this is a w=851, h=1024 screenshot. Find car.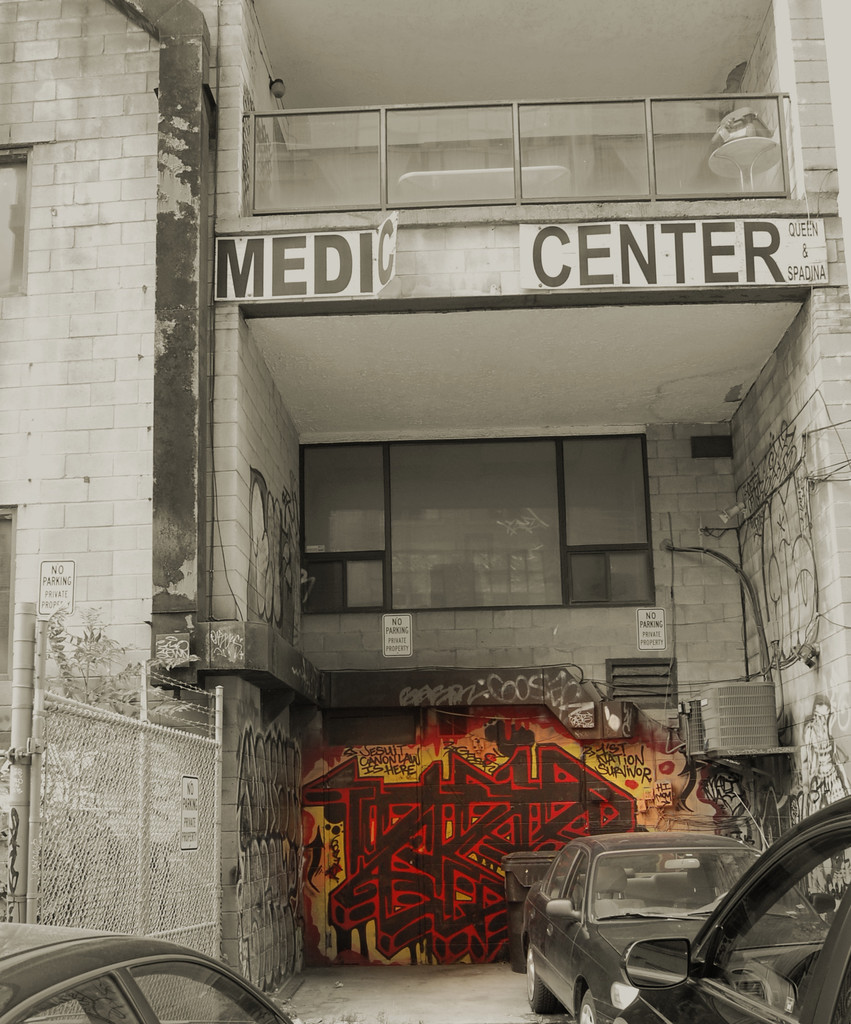
Bounding box: [0, 915, 296, 1023].
